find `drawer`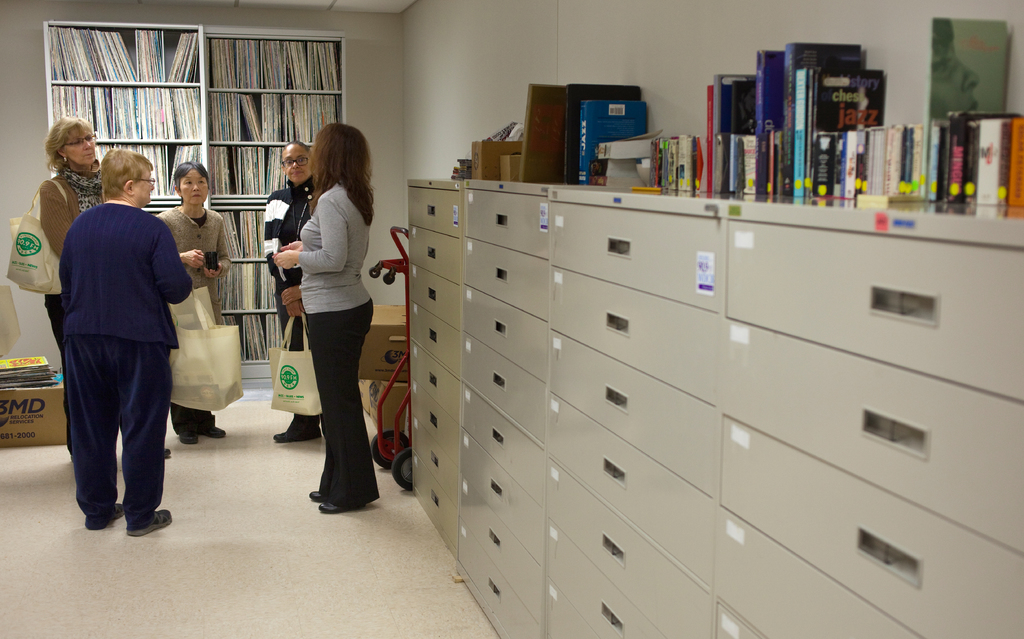
x1=460, y1=427, x2=552, y2=570
